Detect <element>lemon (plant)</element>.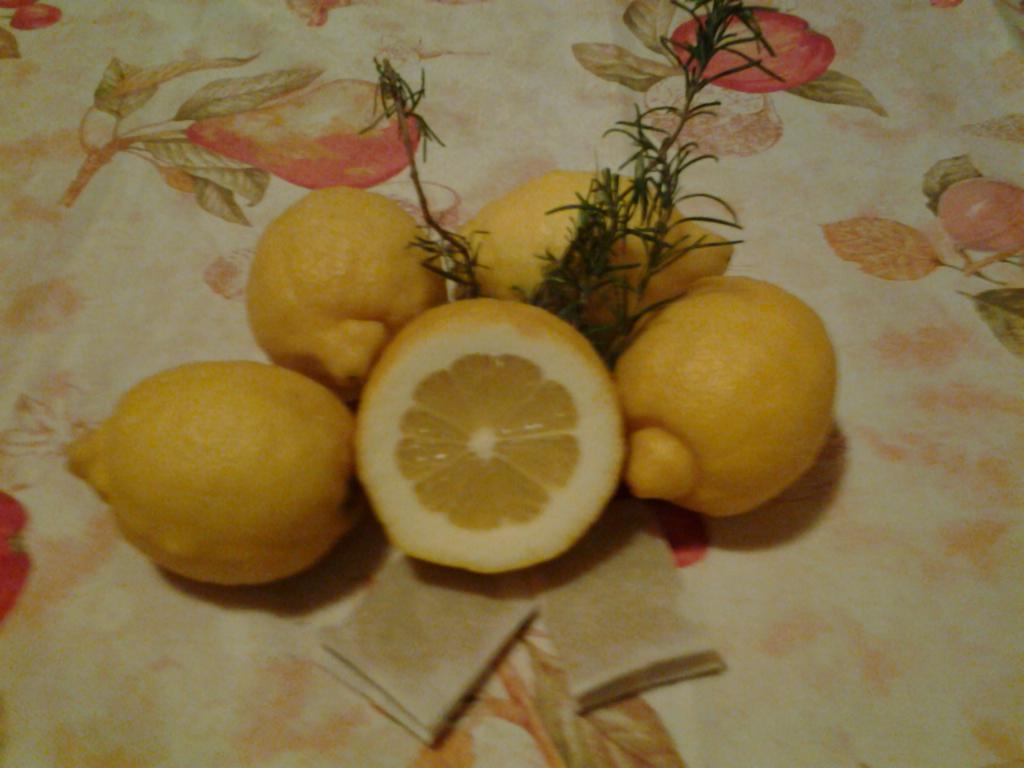
Detected at select_region(610, 272, 839, 518).
